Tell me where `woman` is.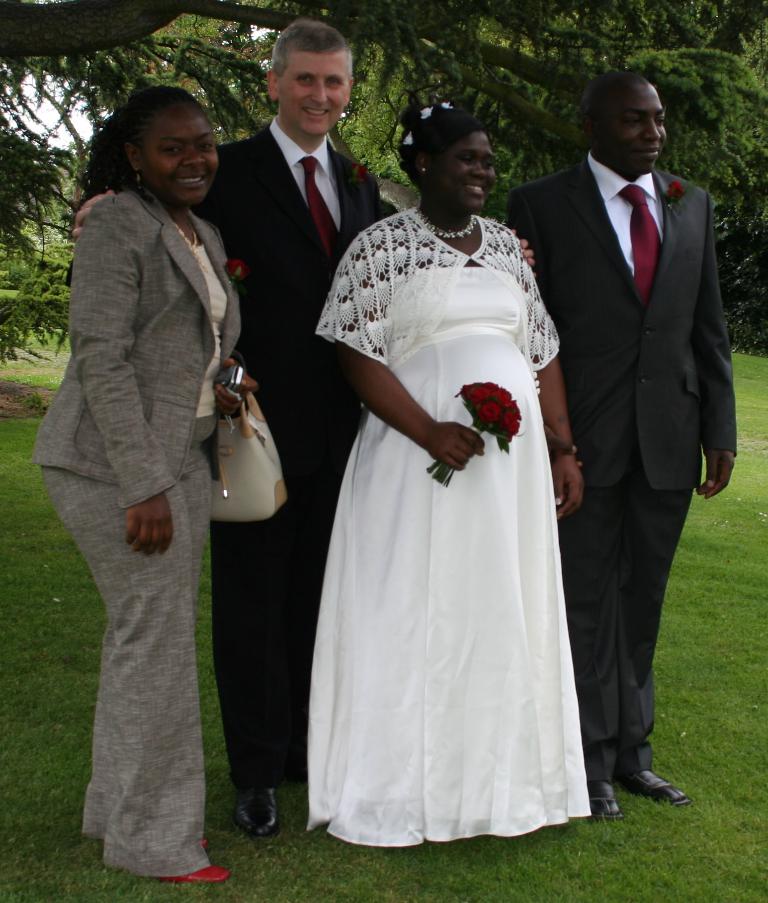
`woman` is at [295,103,602,844].
